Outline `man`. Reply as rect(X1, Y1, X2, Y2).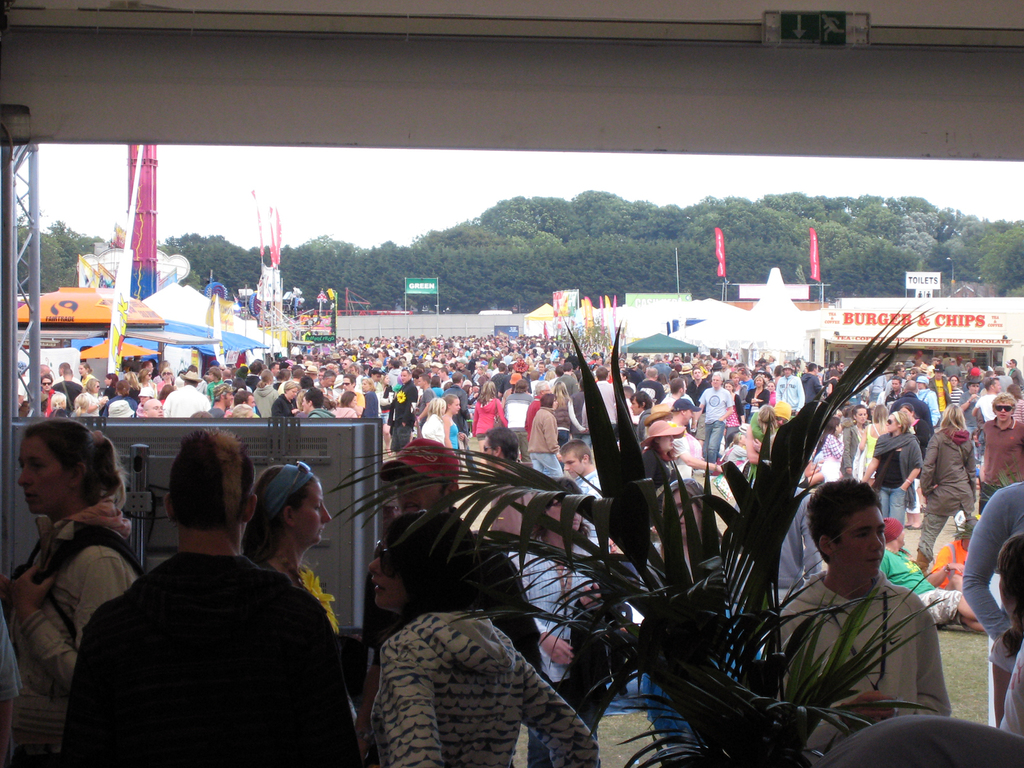
rect(980, 387, 1023, 522).
